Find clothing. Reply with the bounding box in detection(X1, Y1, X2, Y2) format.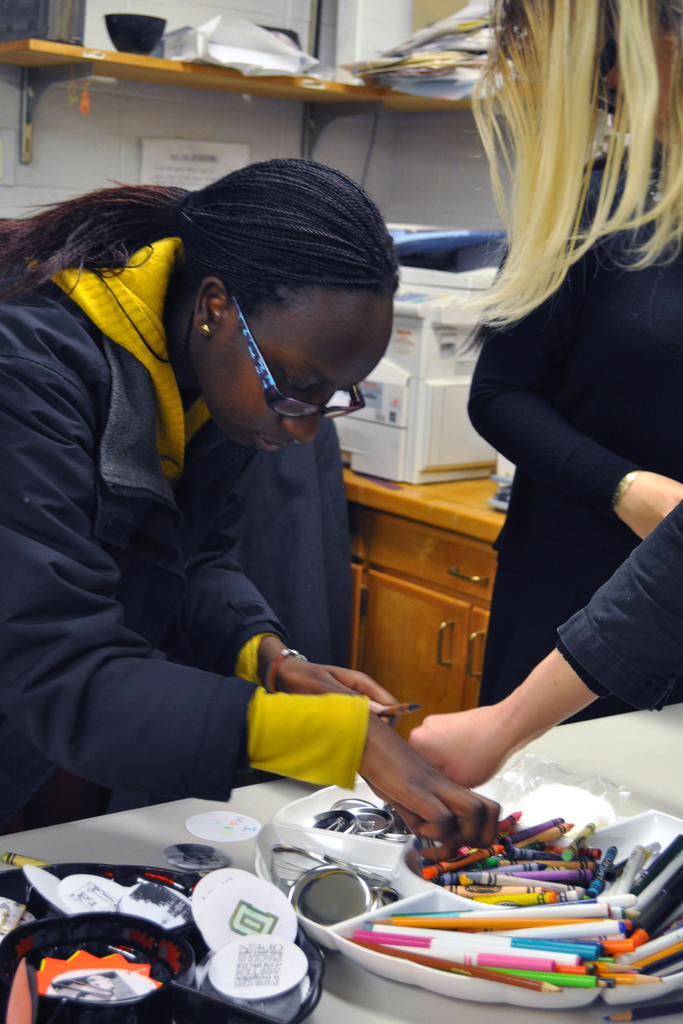
detection(572, 526, 682, 701).
